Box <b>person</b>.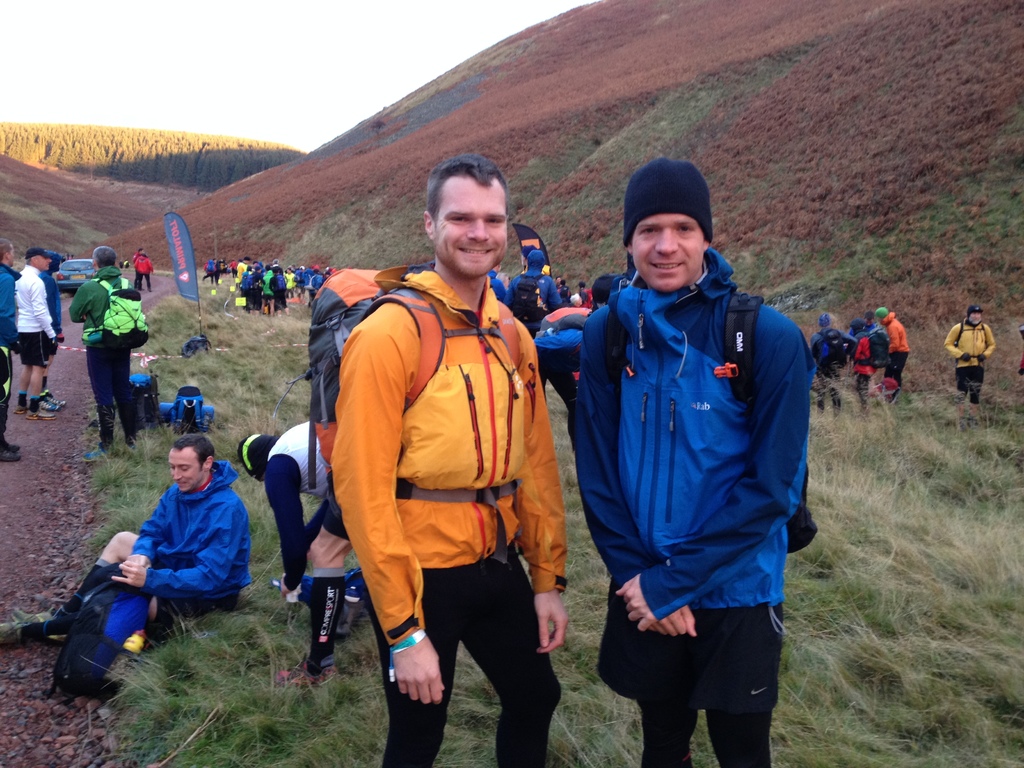
[810,309,846,420].
